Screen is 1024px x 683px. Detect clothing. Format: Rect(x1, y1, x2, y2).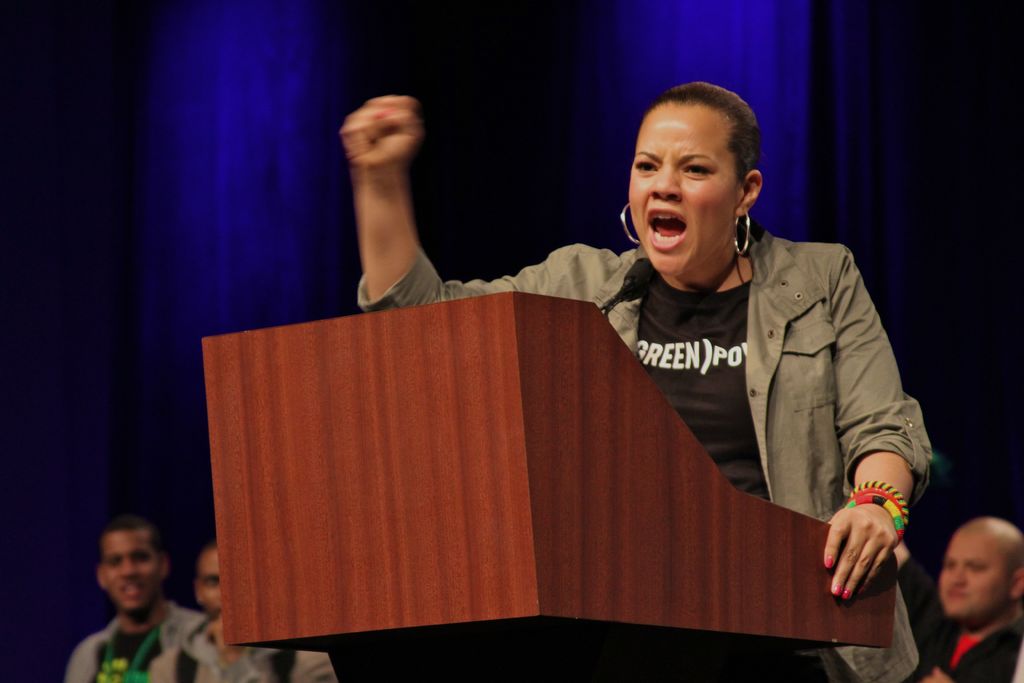
Rect(154, 607, 335, 682).
